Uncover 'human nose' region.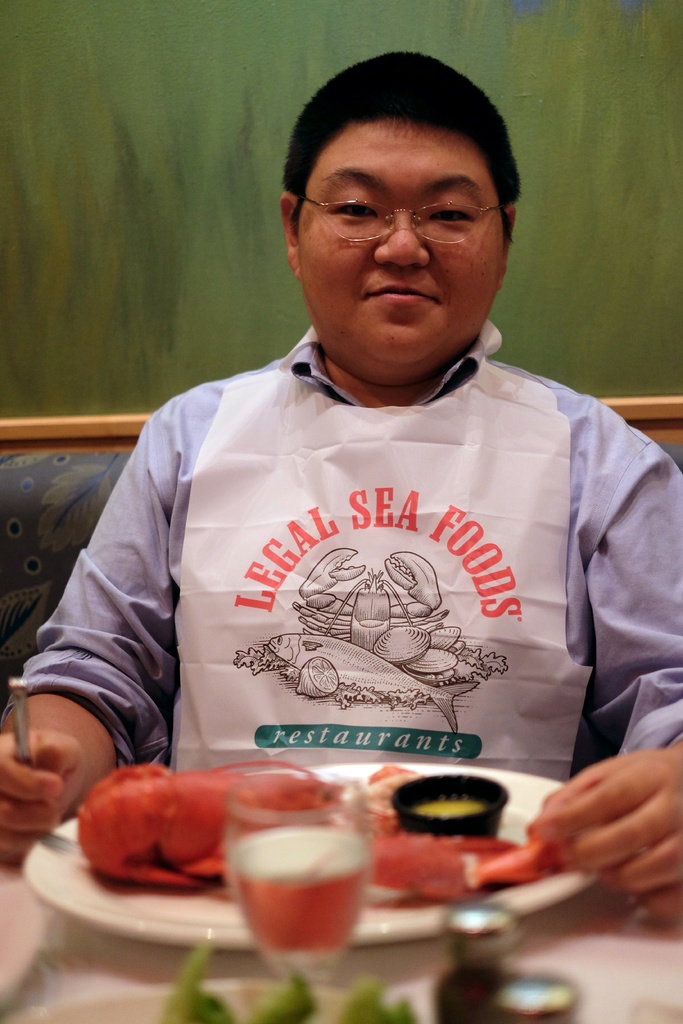
Uncovered: bbox(372, 204, 434, 266).
